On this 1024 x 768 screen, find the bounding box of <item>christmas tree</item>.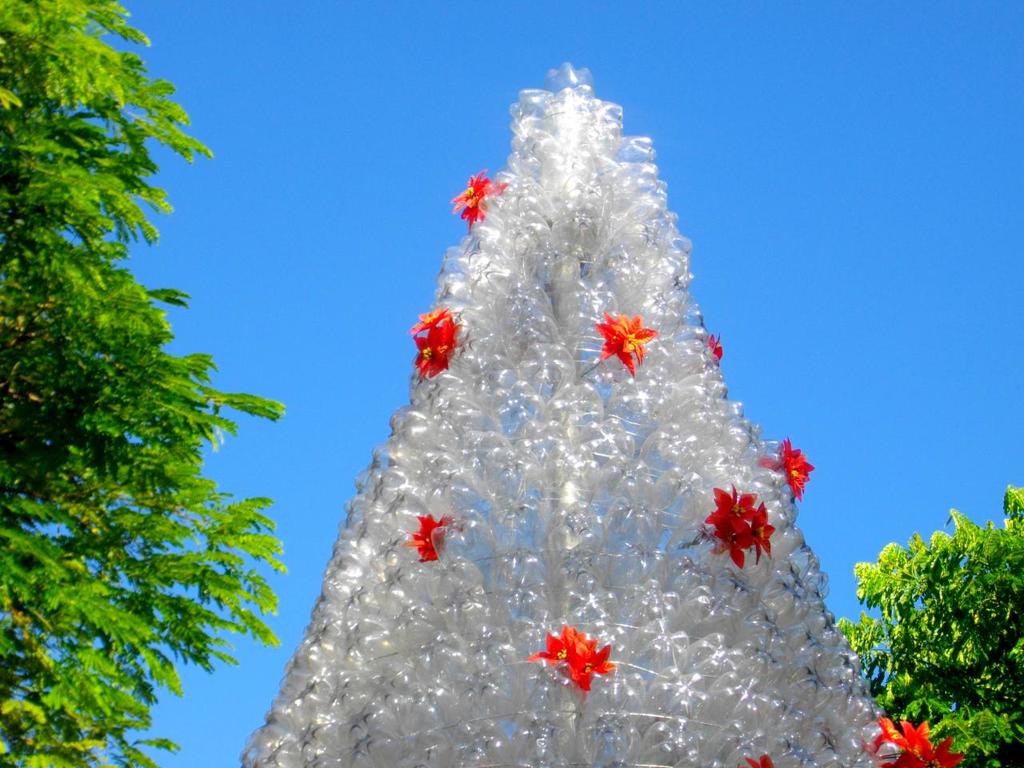
Bounding box: {"x1": 237, "y1": 55, "x2": 973, "y2": 767}.
